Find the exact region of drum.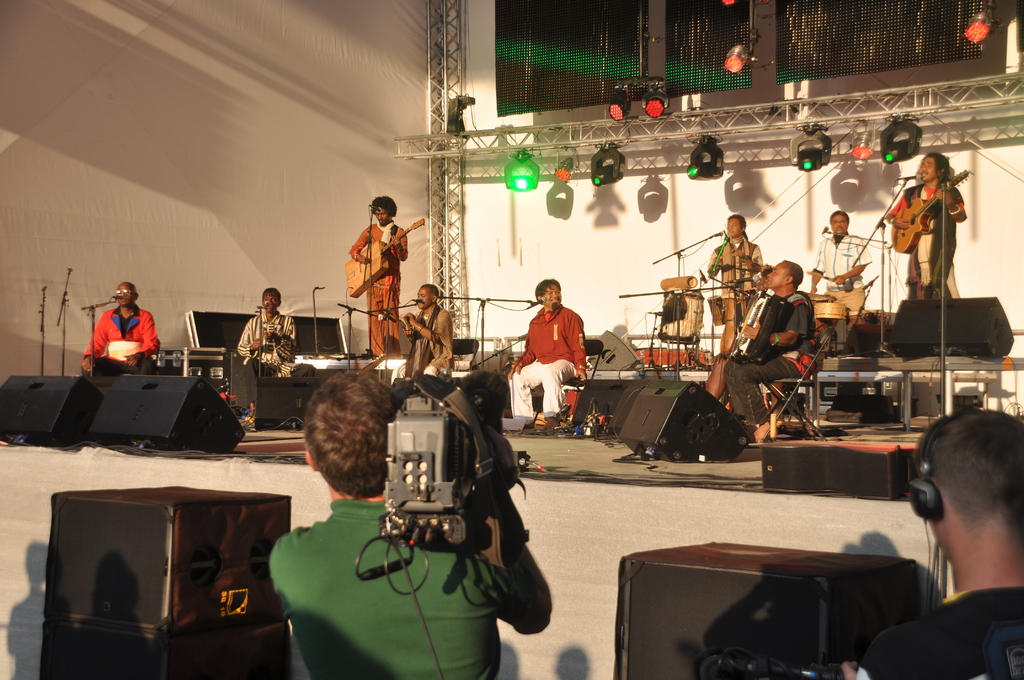
Exact region: {"x1": 655, "y1": 290, "x2": 703, "y2": 344}.
